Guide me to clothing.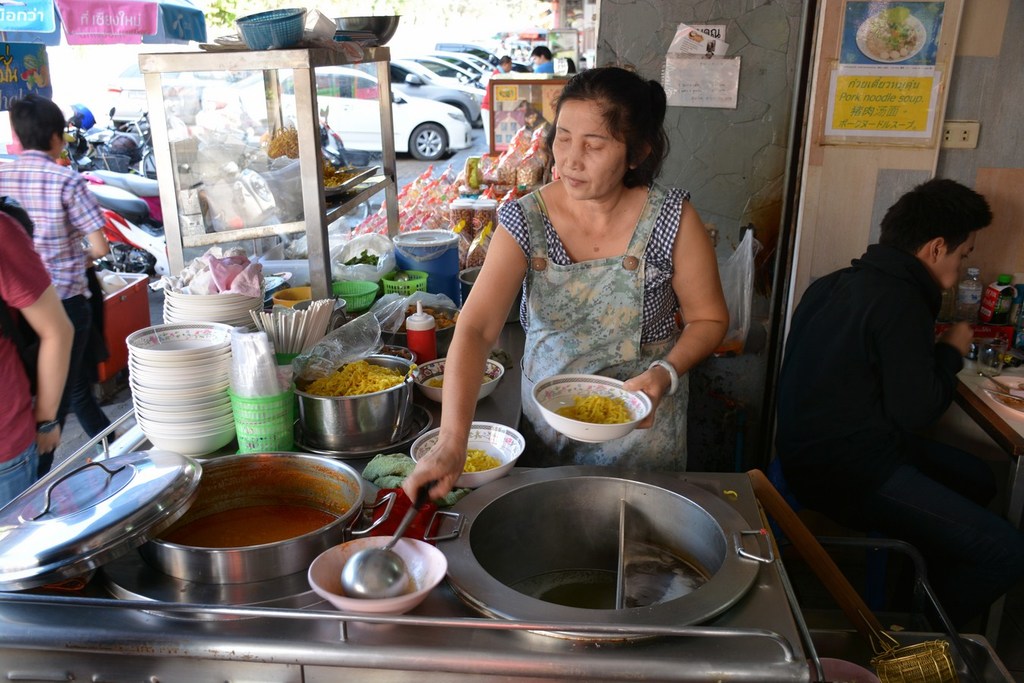
Guidance: [x1=2, y1=209, x2=56, y2=510].
